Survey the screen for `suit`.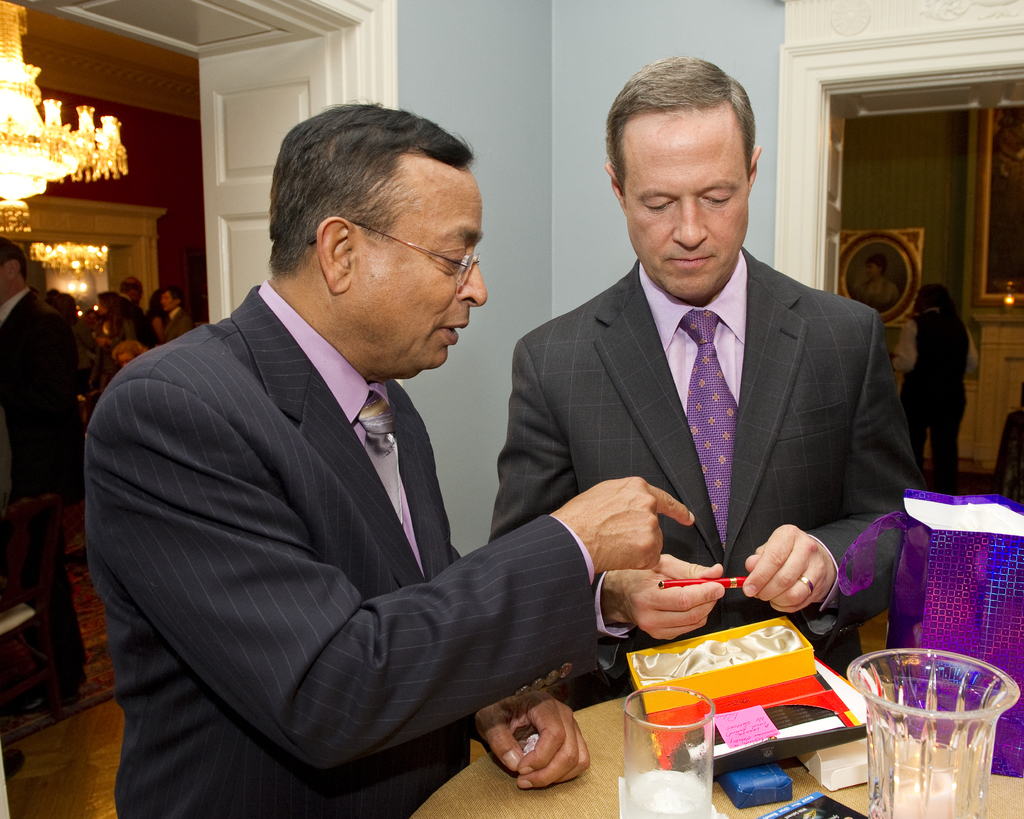
Survey found: region(487, 252, 928, 679).
